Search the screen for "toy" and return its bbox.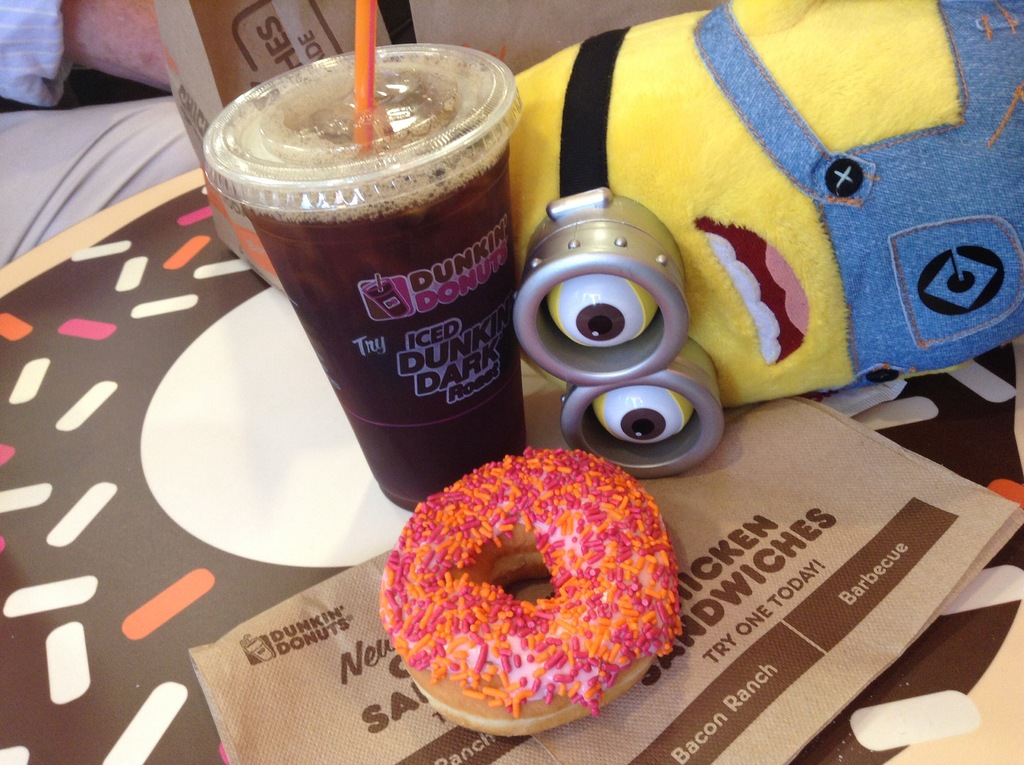
Found: x1=506, y1=0, x2=1022, y2=477.
